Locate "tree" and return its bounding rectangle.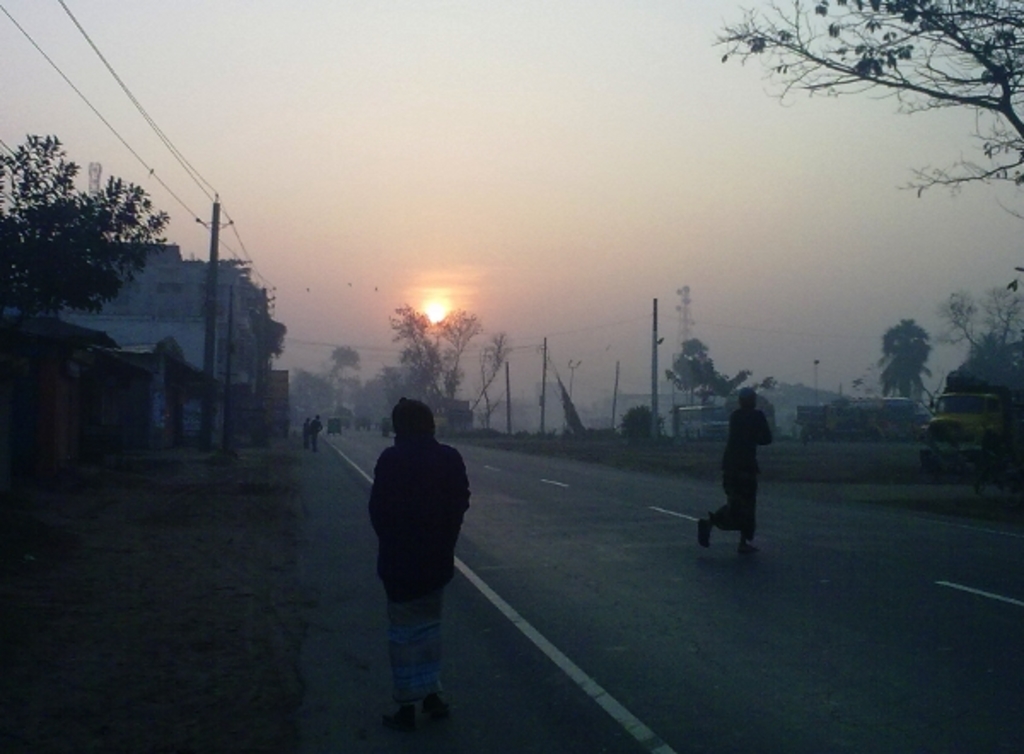
710,0,1022,288.
